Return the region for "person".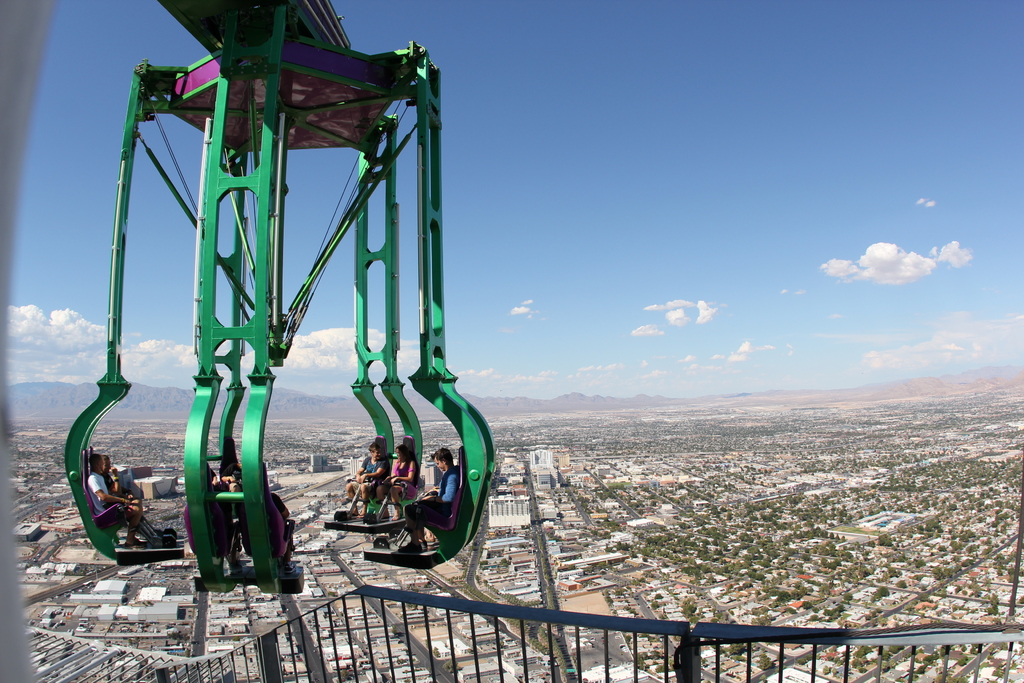
343:443:390:520.
